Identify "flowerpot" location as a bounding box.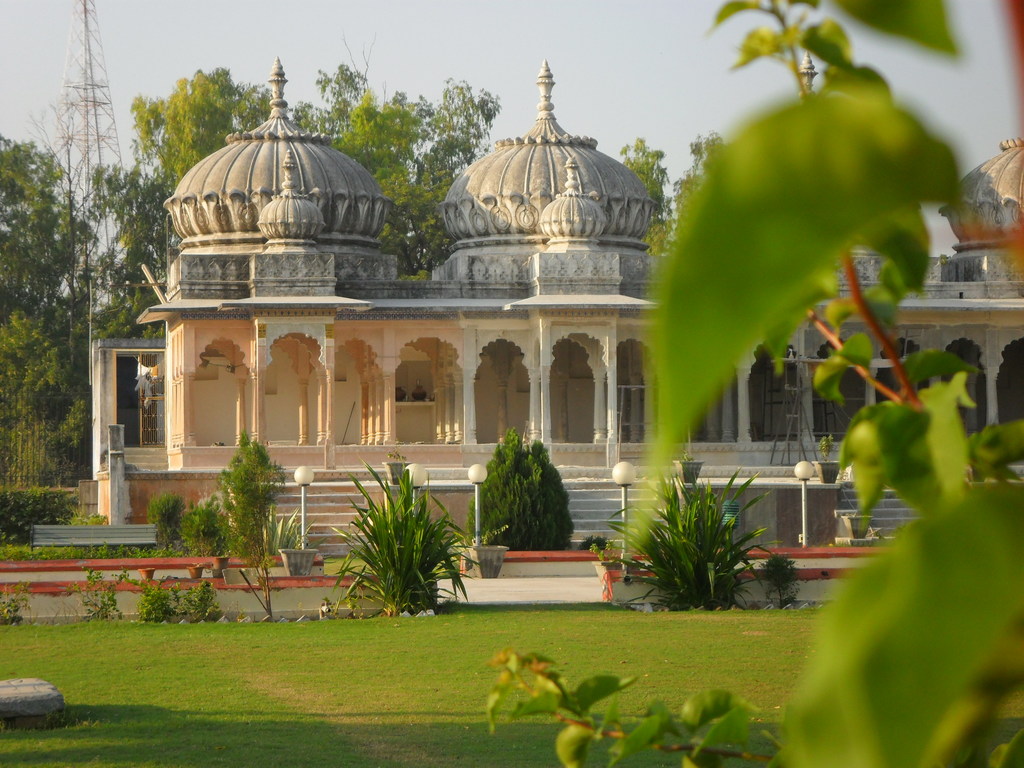
187,565,204,578.
